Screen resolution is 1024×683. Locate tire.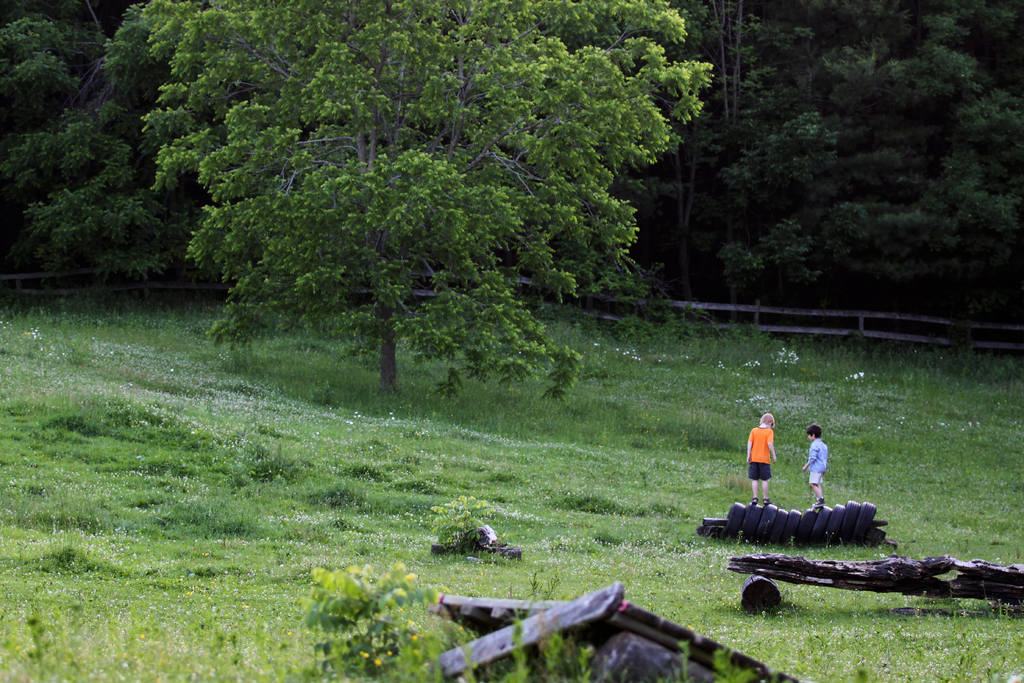
box(428, 543, 522, 560).
